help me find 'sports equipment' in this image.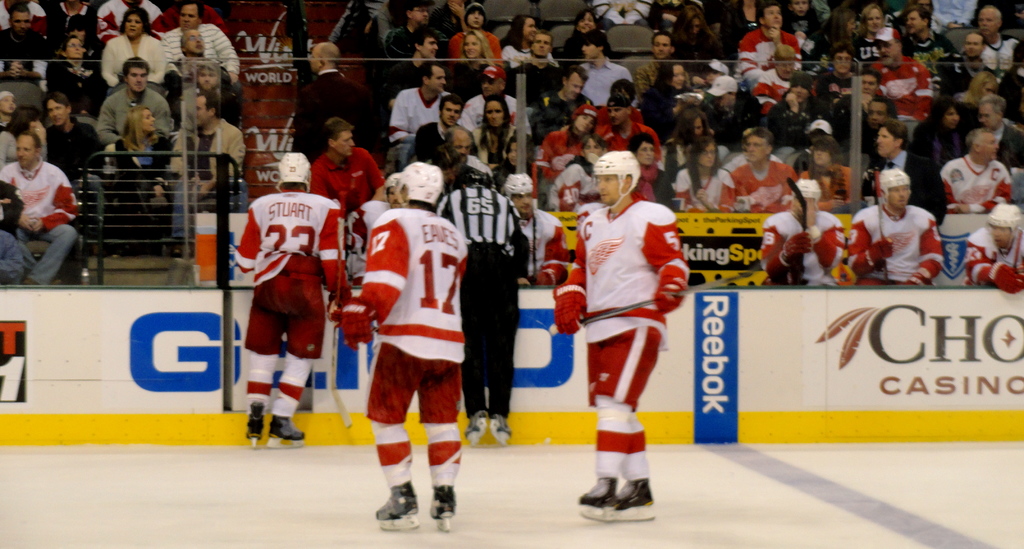
Found it: select_region(429, 482, 458, 536).
